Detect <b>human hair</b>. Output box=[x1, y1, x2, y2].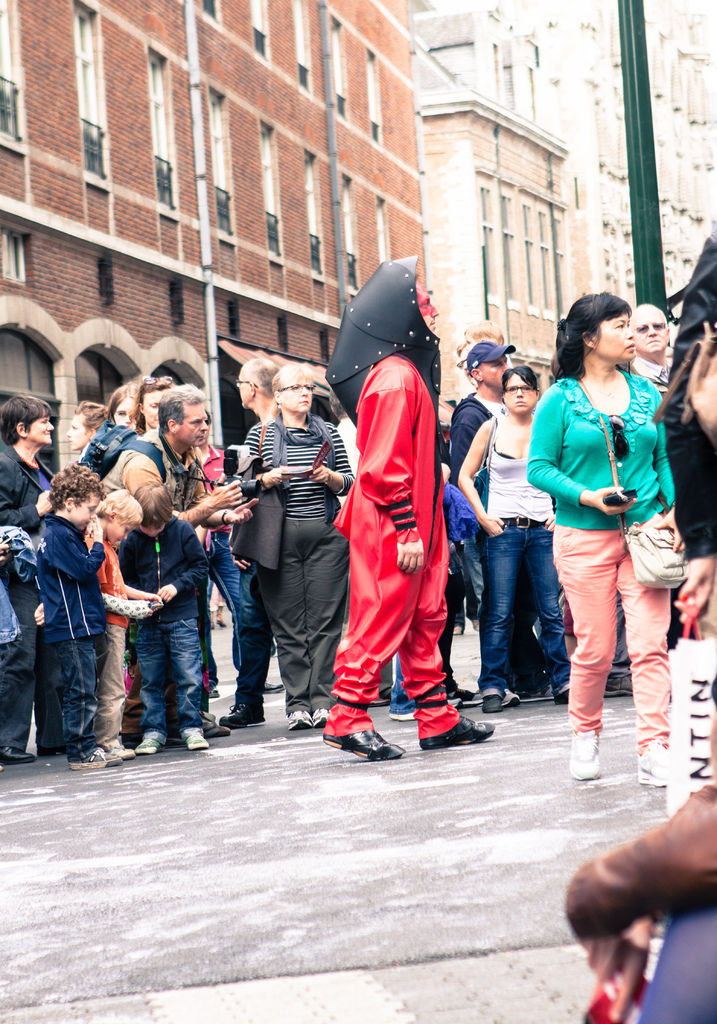
box=[98, 491, 143, 521].
